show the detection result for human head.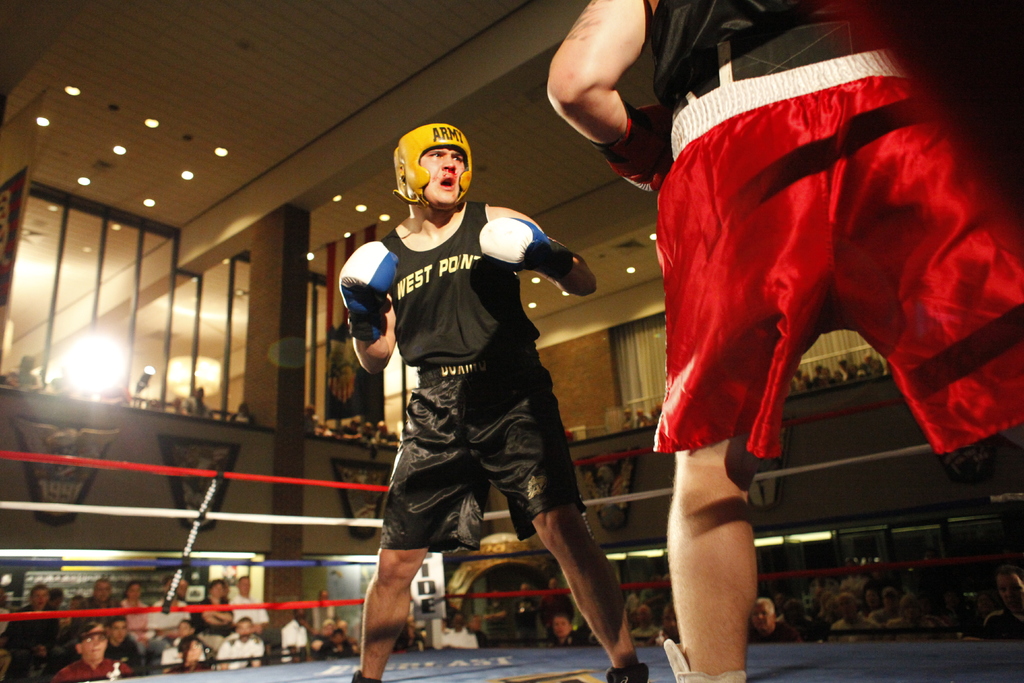
select_region(30, 583, 45, 607).
